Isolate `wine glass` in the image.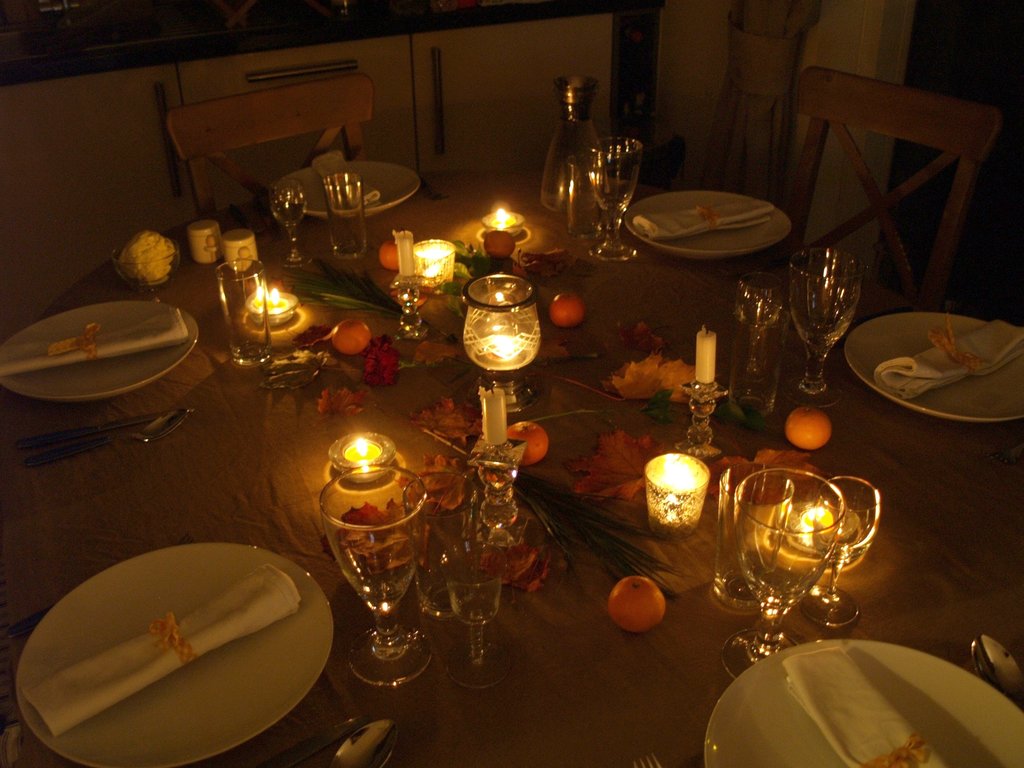
Isolated region: (732, 472, 842, 678).
